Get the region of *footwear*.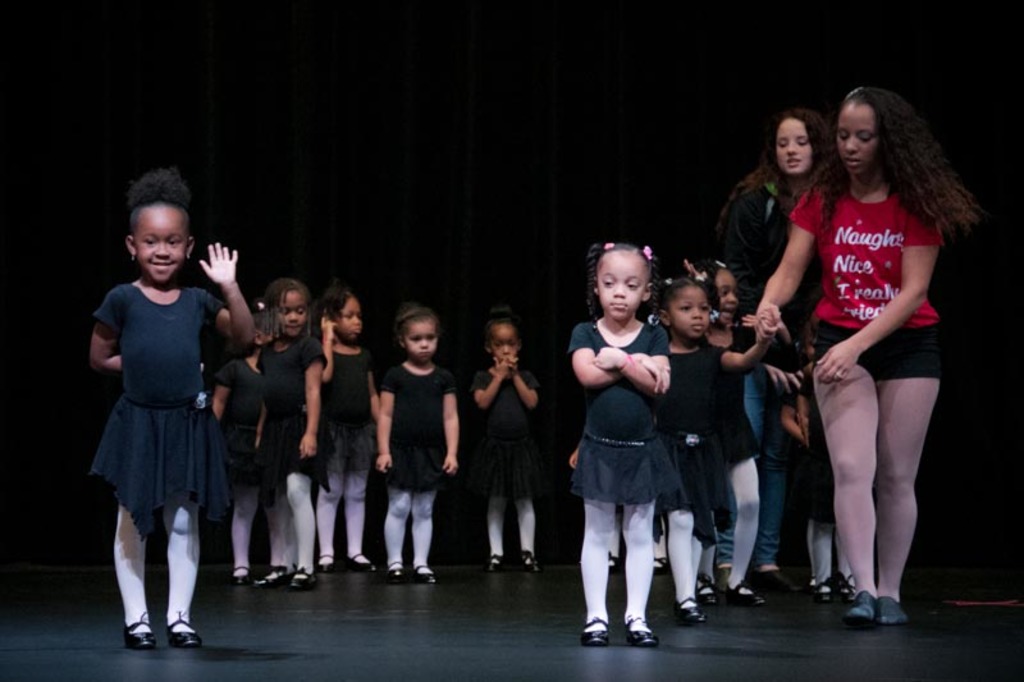
bbox=[166, 613, 210, 653].
